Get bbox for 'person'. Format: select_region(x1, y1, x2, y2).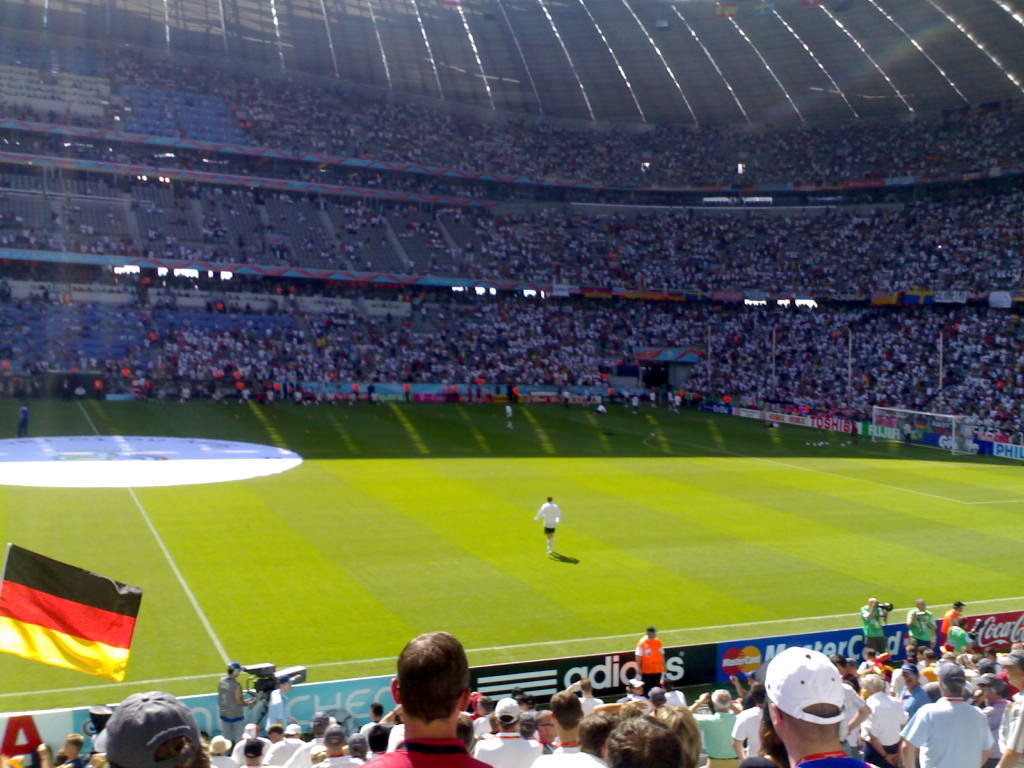
select_region(595, 696, 706, 766).
